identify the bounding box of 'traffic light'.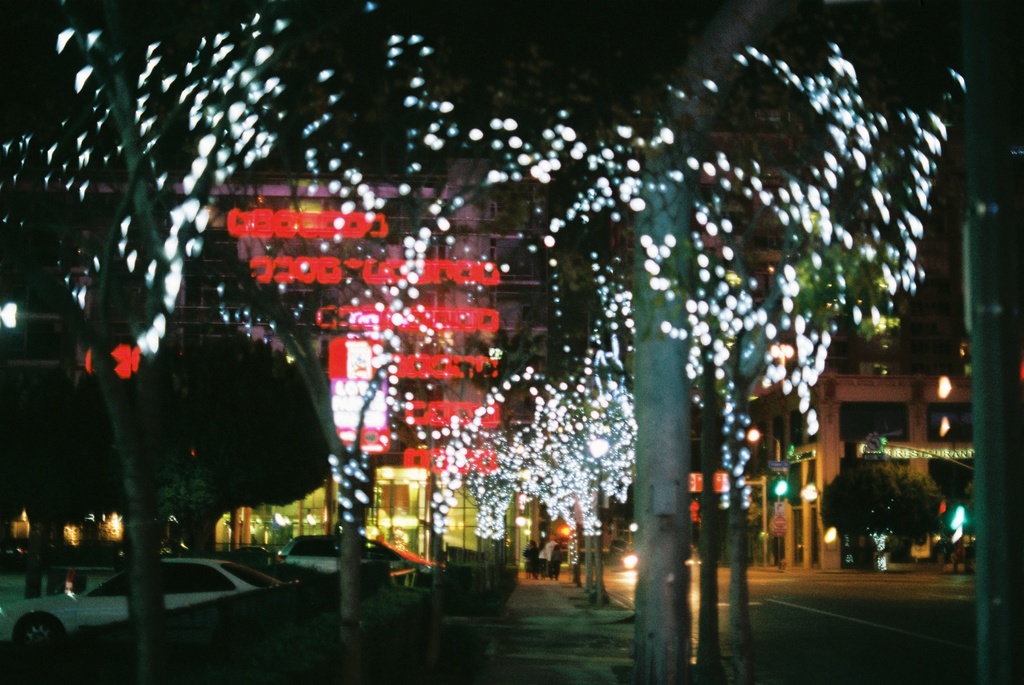
bbox=(776, 472, 787, 499).
